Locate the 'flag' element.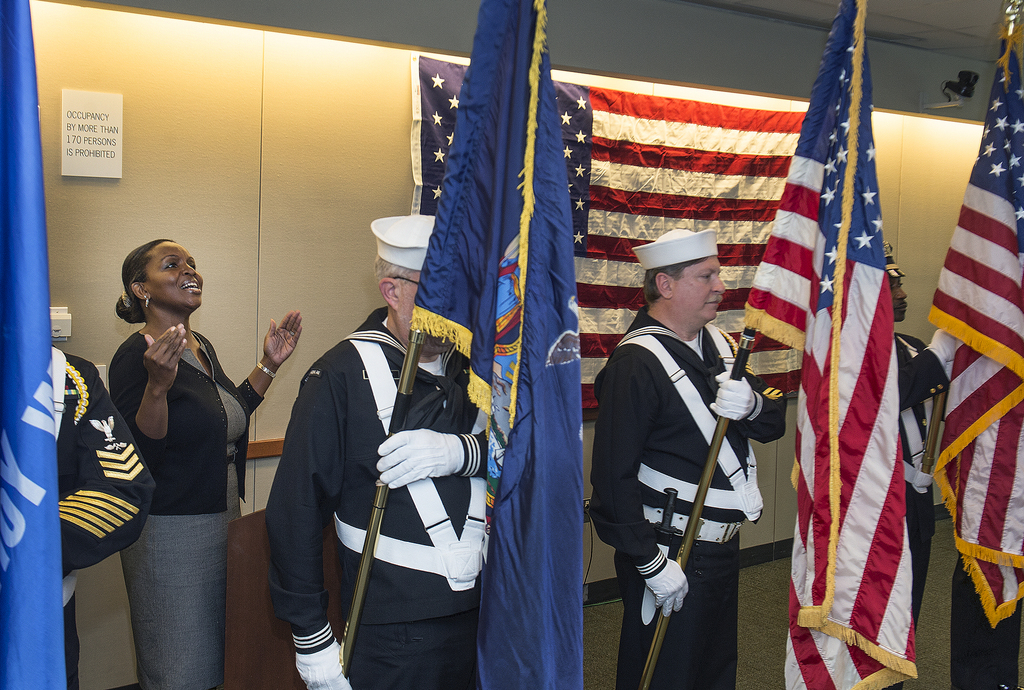
Element bbox: bbox=(0, 0, 76, 689).
